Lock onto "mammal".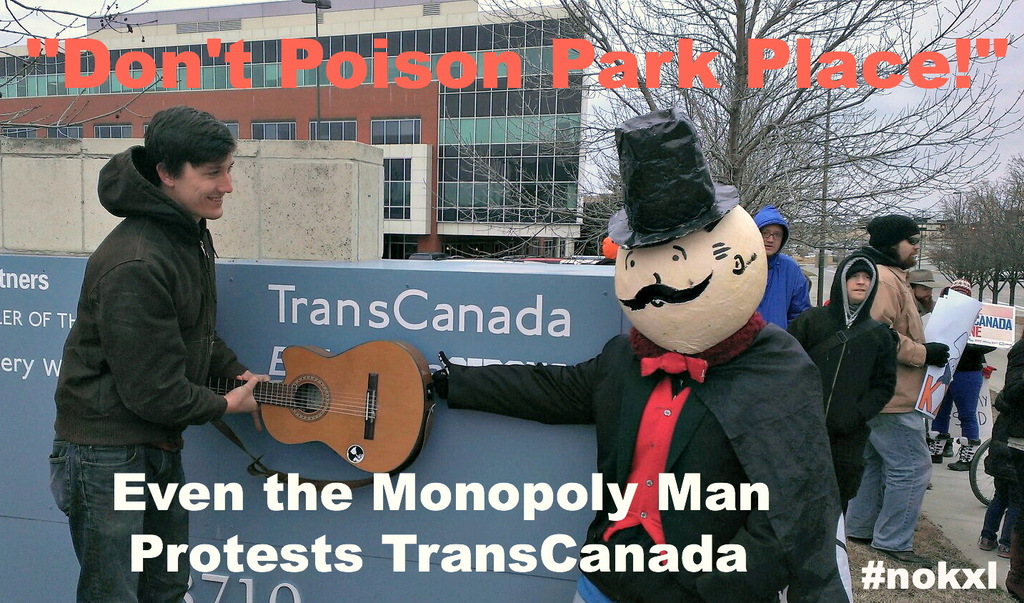
Locked: [900, 272, 939, 324].
